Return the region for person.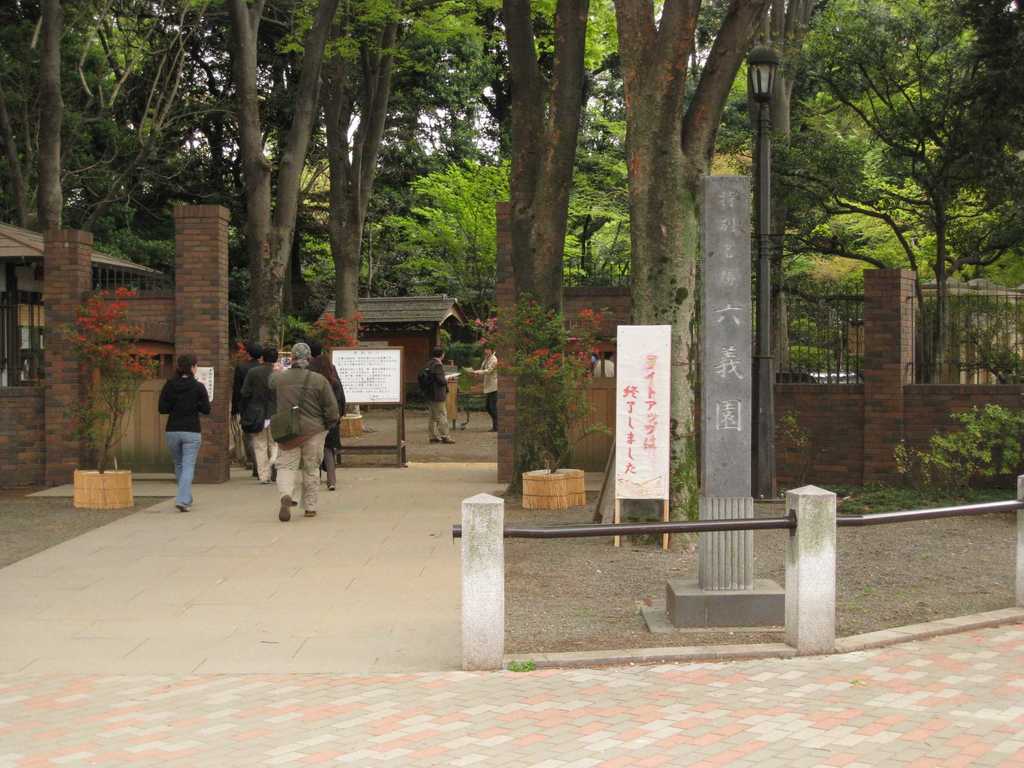
x1=160, y1=356, x2=212, y2=514.
